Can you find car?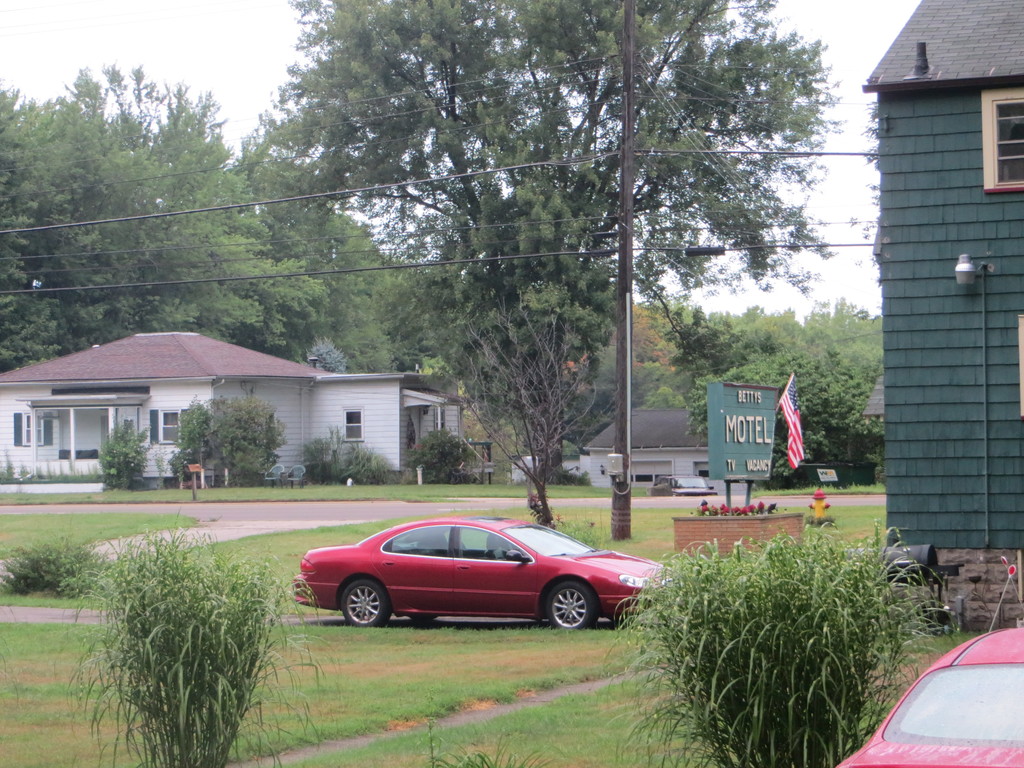
Yes, bounding box: 837, 643, 1023, 767.
